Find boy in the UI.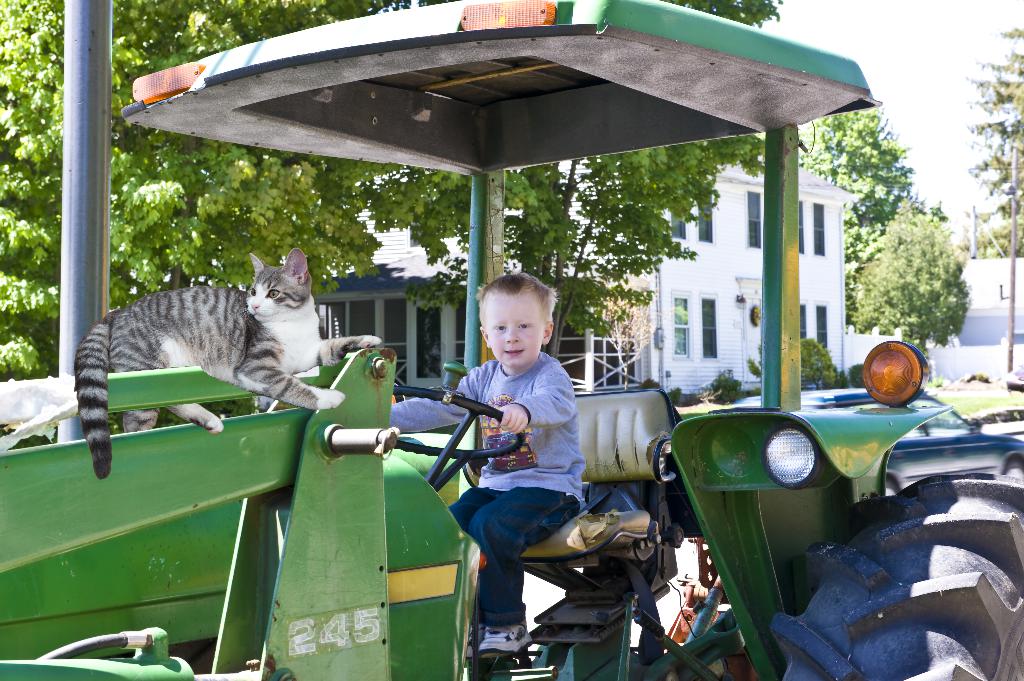
UI element at [x1=348, y1=261, x2=586, y2=660].
